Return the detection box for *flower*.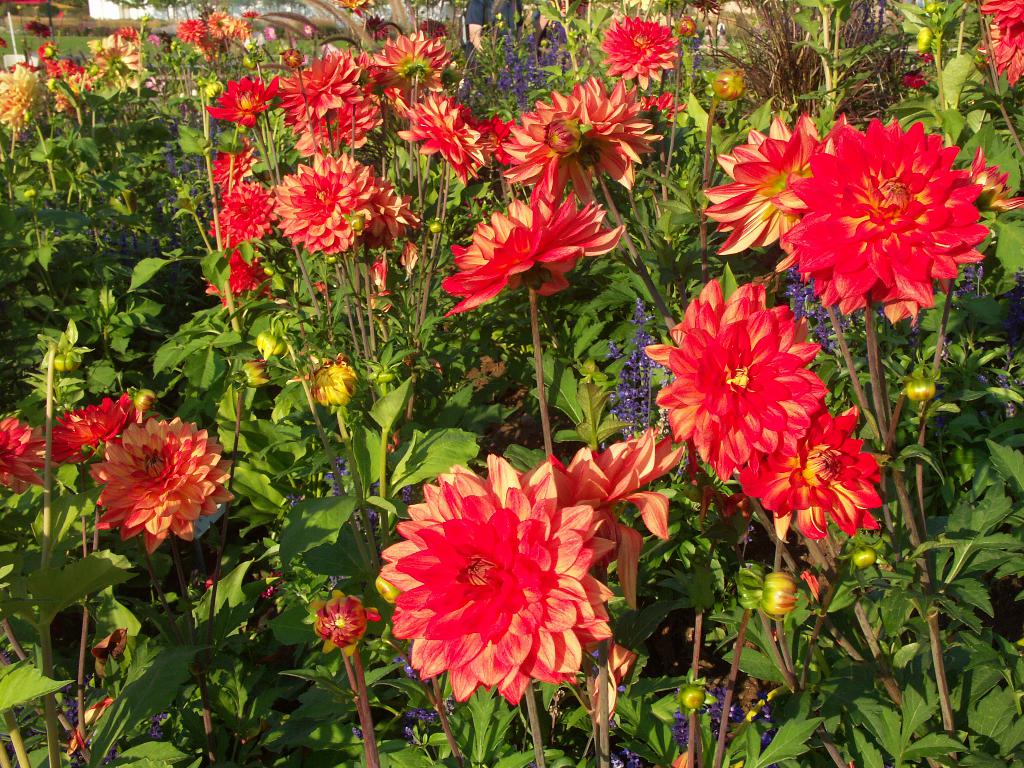
l=639, t=88, r=684, b=121.
